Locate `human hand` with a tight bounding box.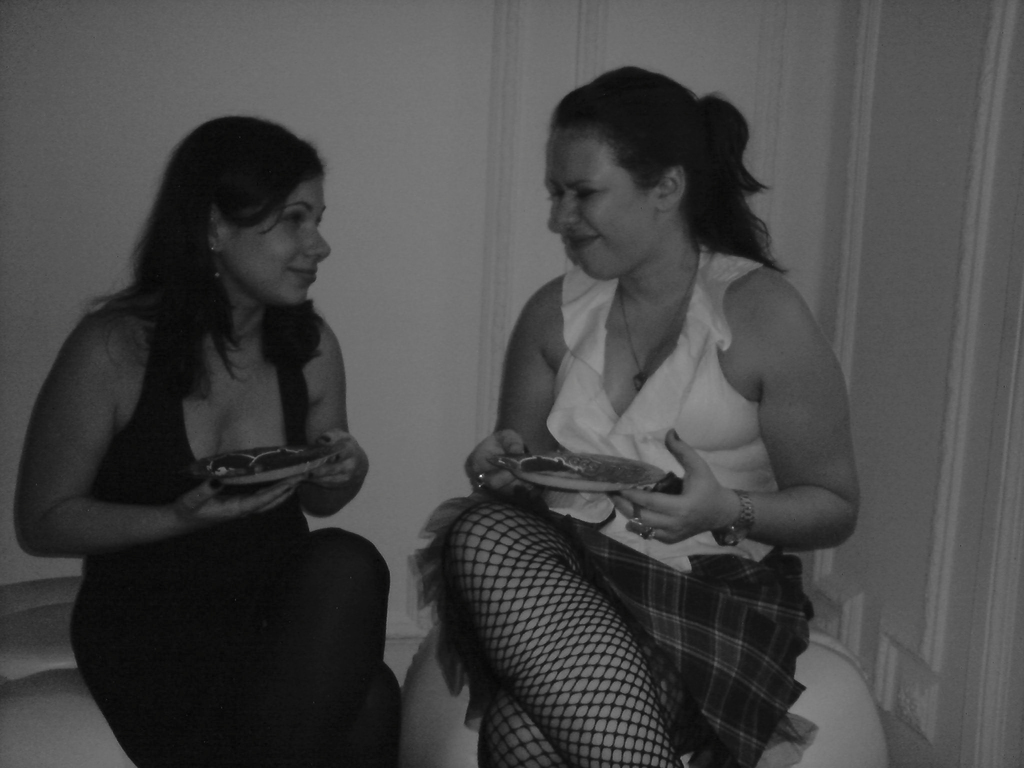
crop(646, 456, 751, 560).
